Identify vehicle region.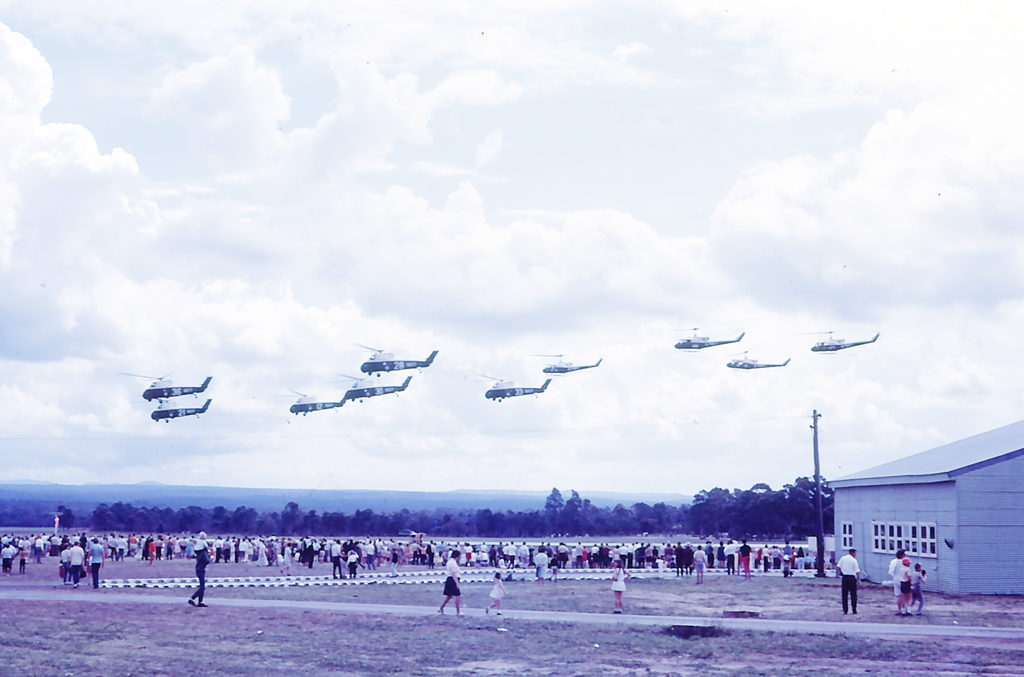
Region: Rect(123, 375, 215, 405).
